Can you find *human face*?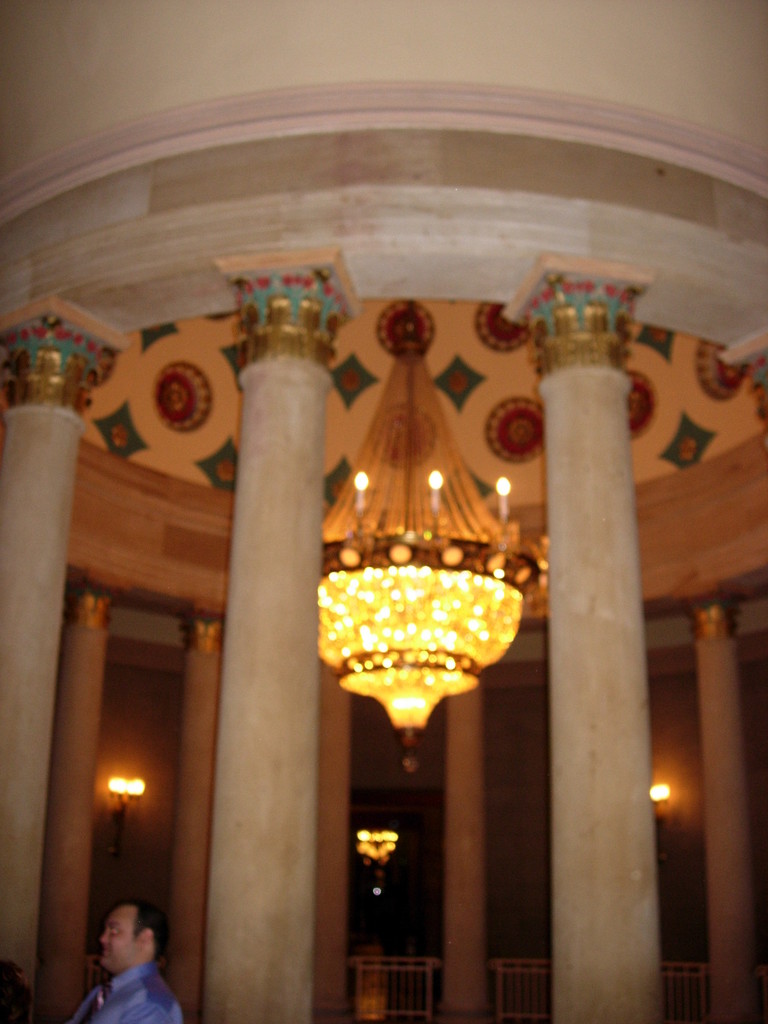
Yes, bounding box: {"left": 102, "top": 902, "right": 136, "bottom": 972}.
